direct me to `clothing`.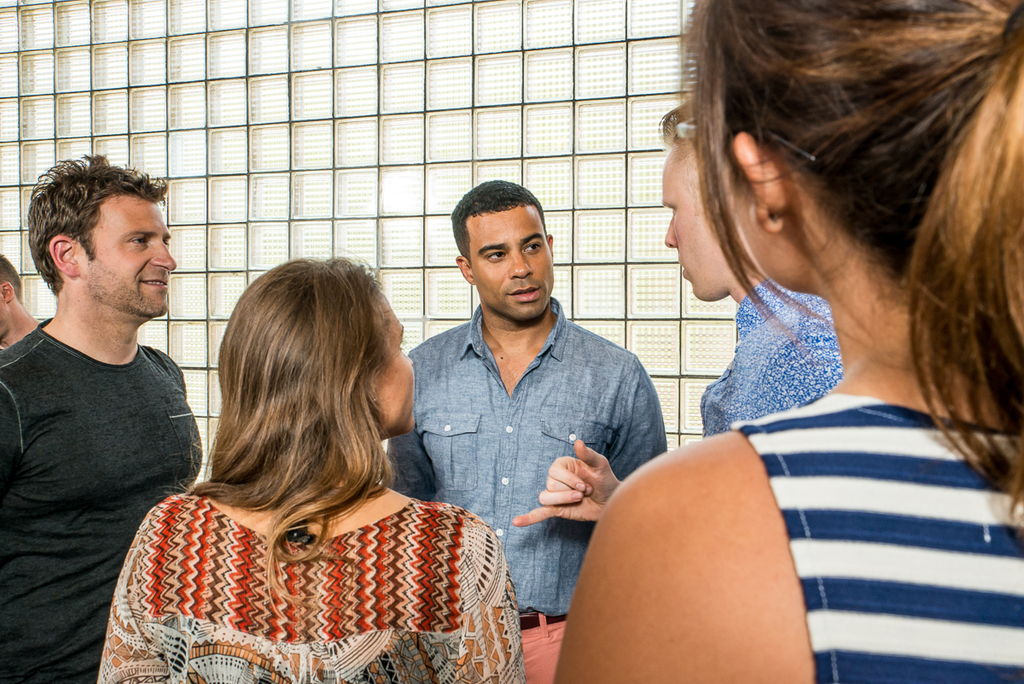
Direction: {"left": 79, "top": 490, "right": 535, "bottom": 683}.
